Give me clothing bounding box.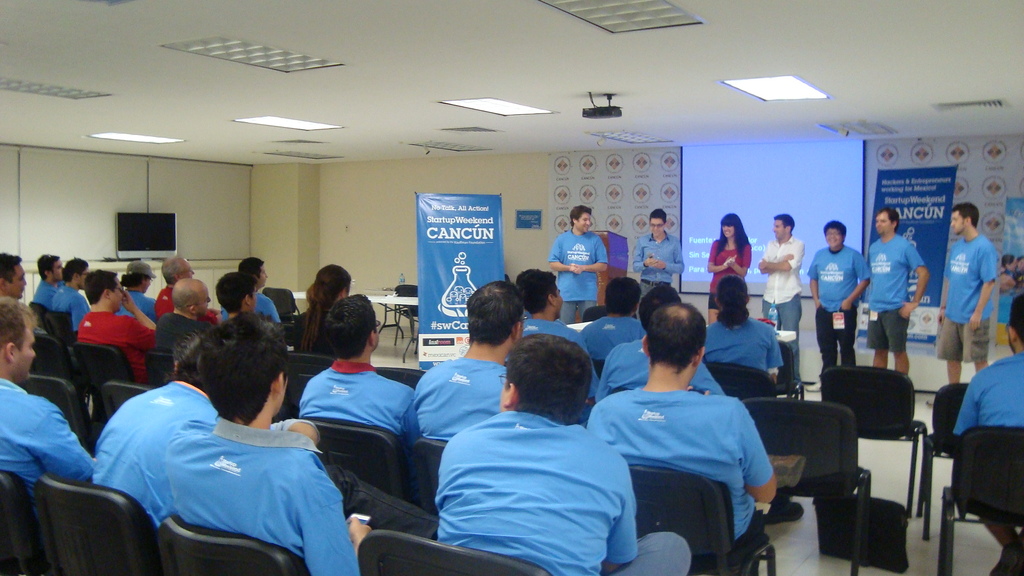
543:218:616:308.
